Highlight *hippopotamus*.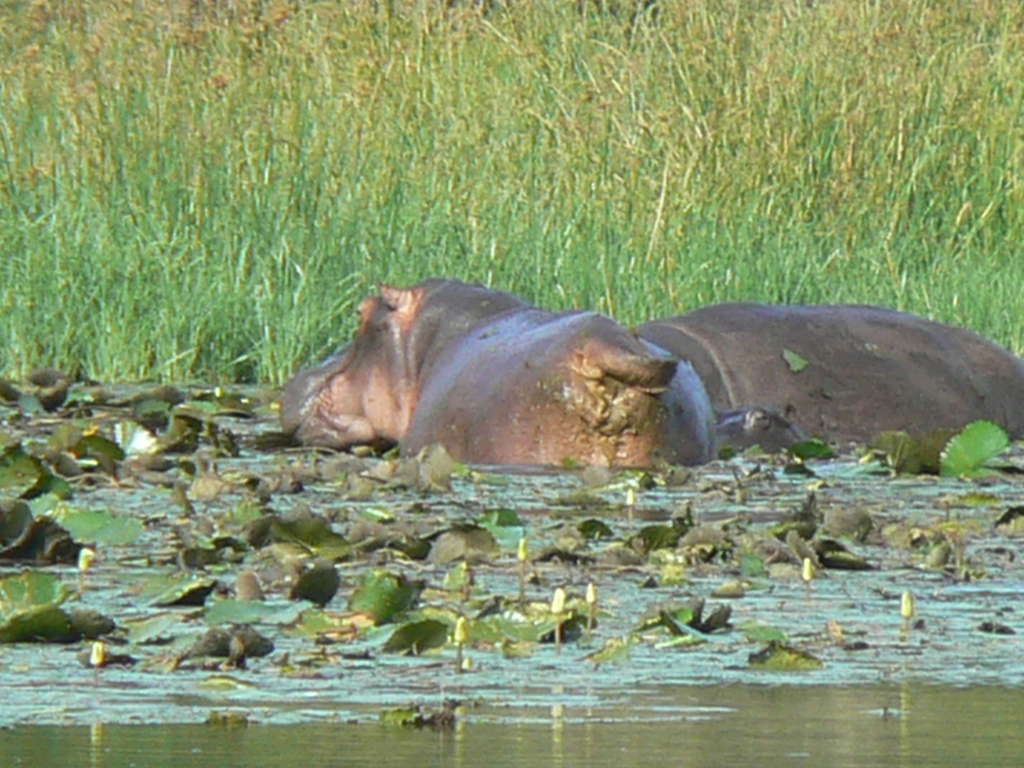
Highlighted region: 278/278/723/471.
